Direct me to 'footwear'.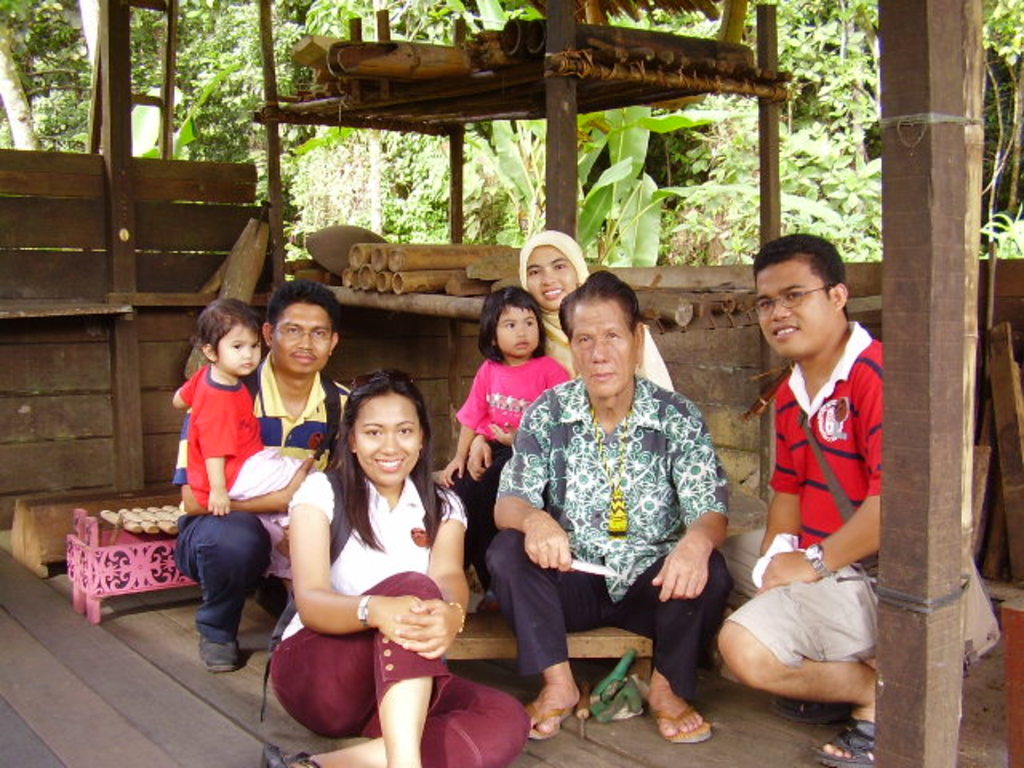
Direction: rect(811, 720, 872, 763).
